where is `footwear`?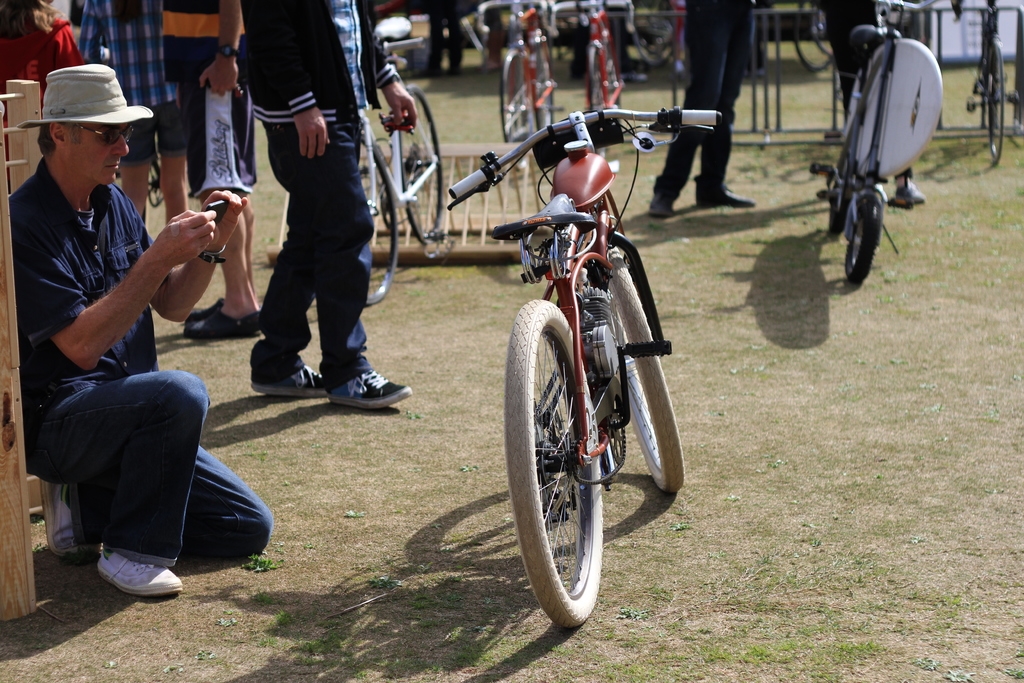
x1=248, y1=360, x2=322, y2=388.
